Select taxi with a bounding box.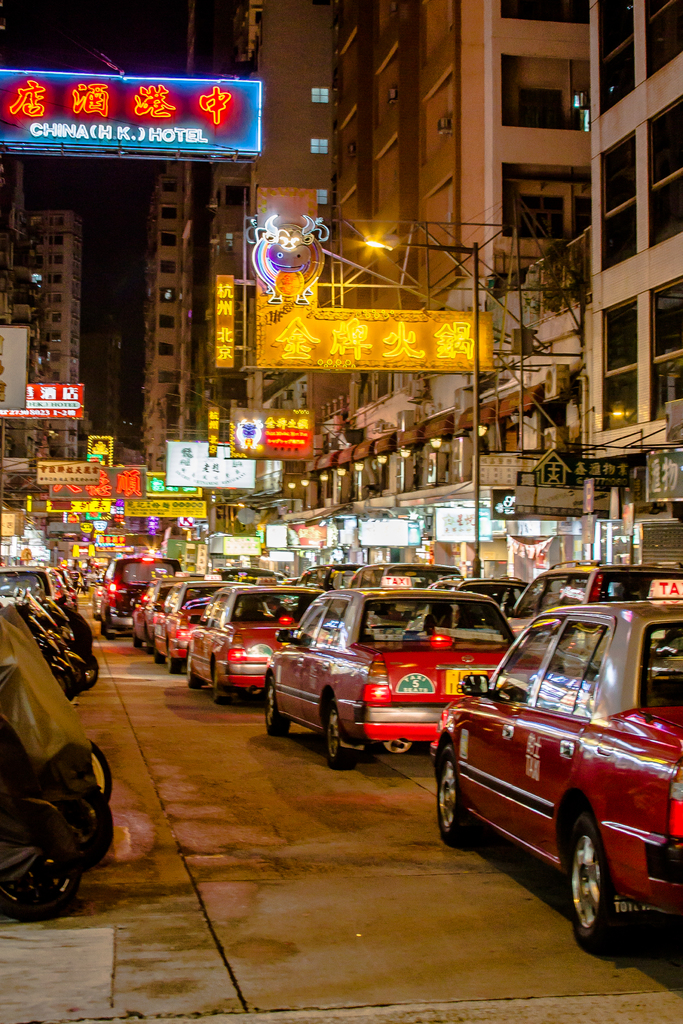
{"left": 188, "top": 575, "right": 332, "bottom": 699}.
